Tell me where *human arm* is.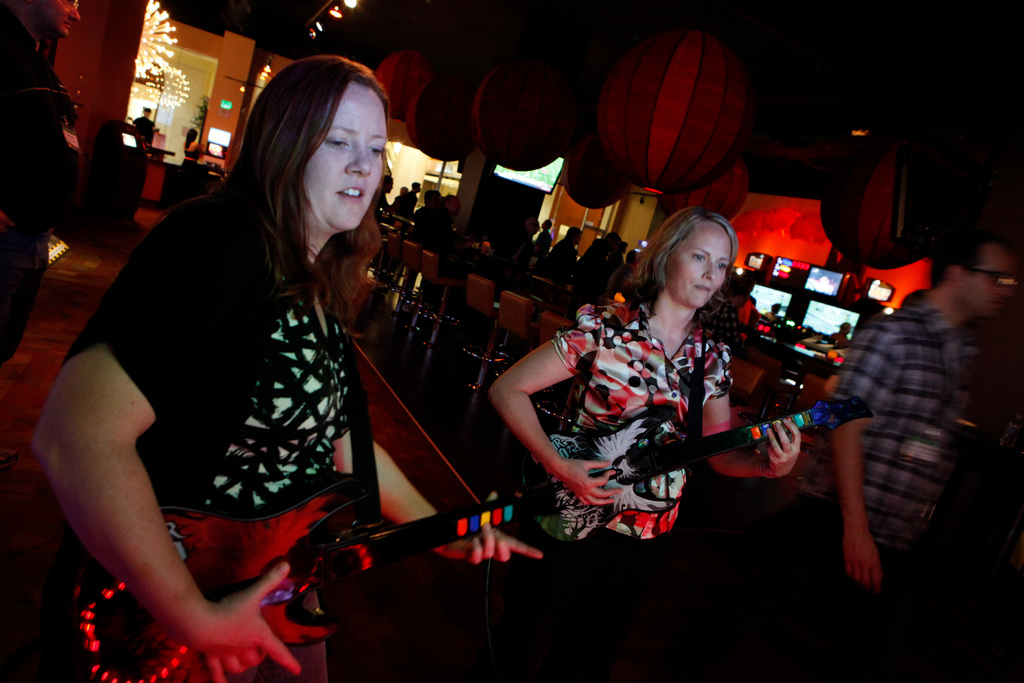
*human arm* is at x1=483 y1=315 x2=624 y2=511.
